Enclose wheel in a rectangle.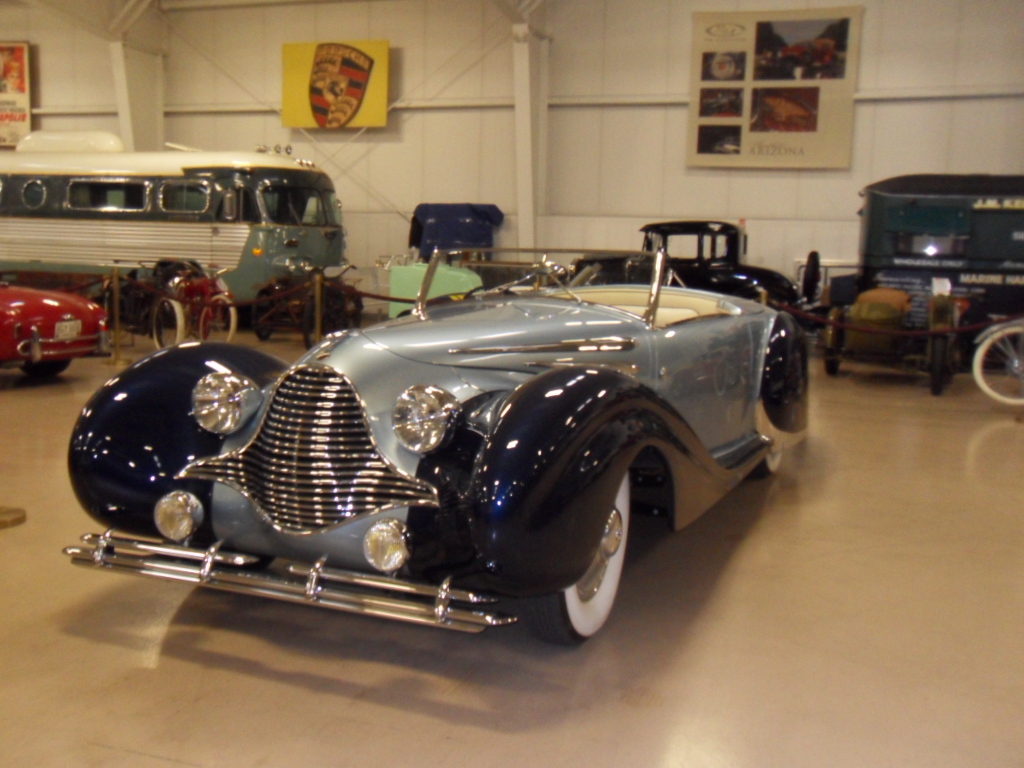
[x1=823, y1=351, x2=839, y2=375].
